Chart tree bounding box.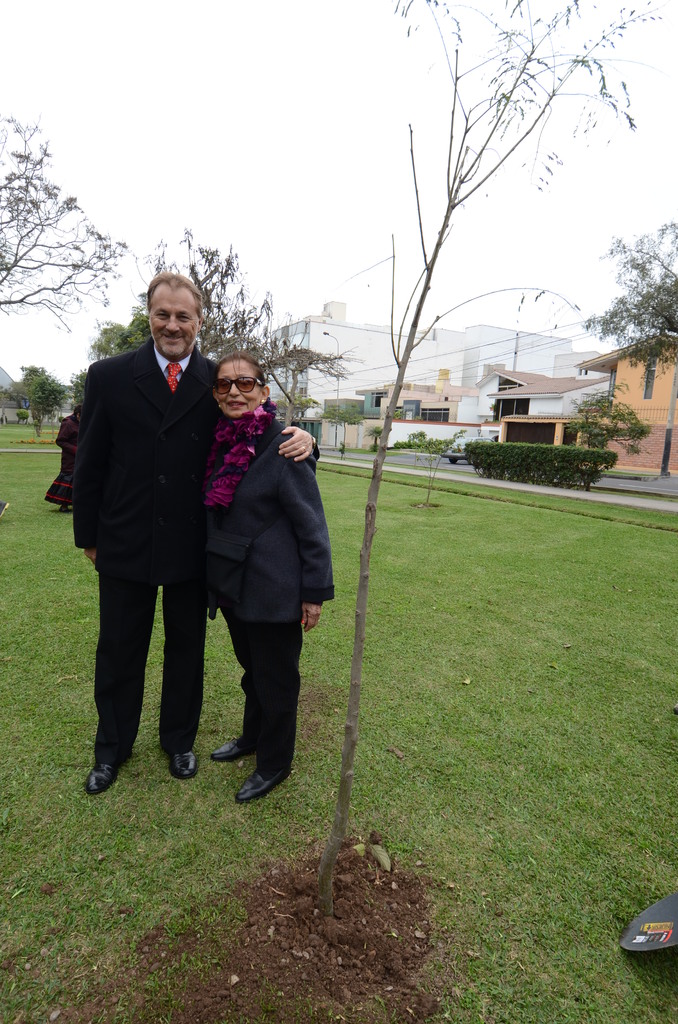
Charted: bbox=(0, 113, 134, 319).
